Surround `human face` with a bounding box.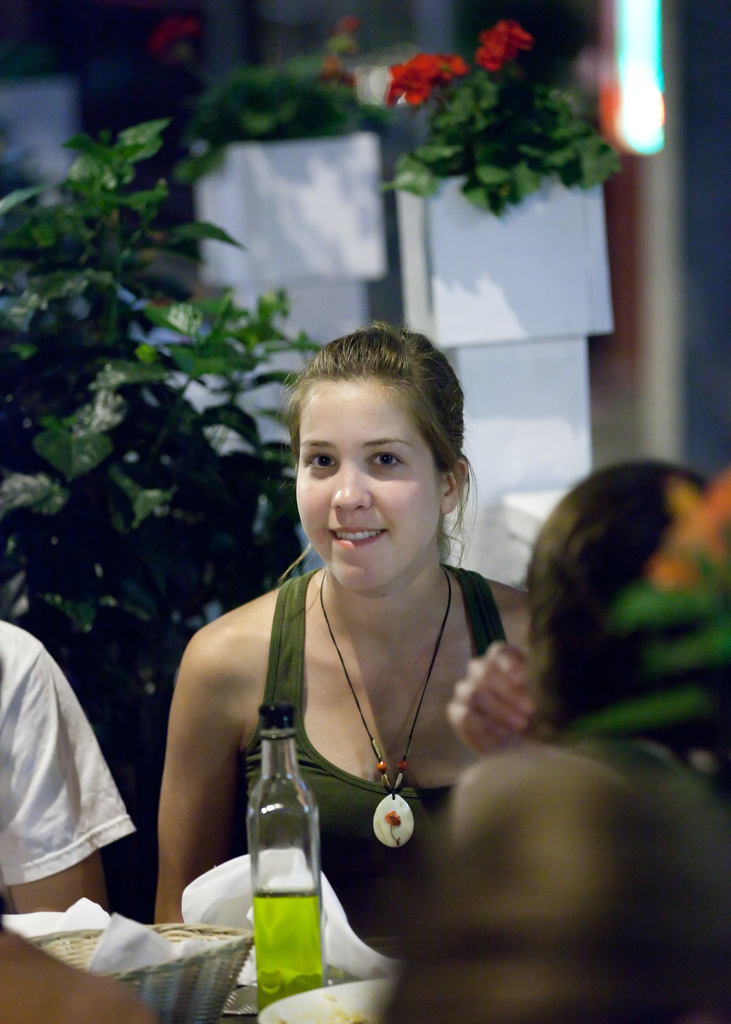
[left=296, top=381, right=435, bottom=594].
